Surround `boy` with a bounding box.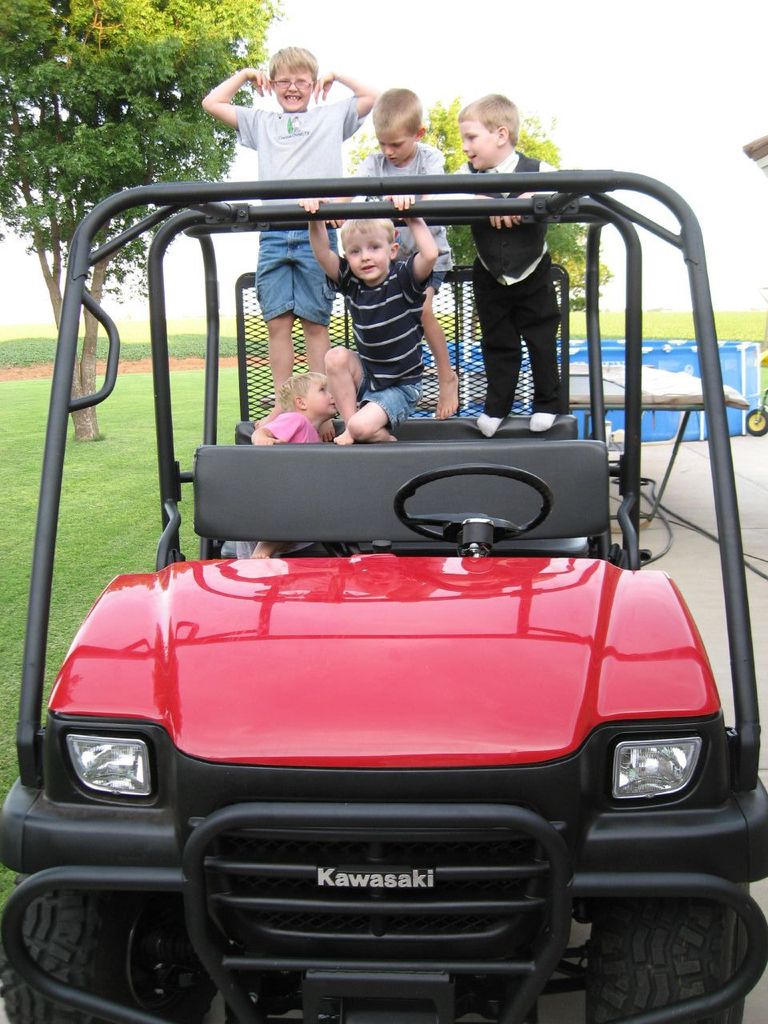
x1=346 y1=75 x2=464 y2=406.
